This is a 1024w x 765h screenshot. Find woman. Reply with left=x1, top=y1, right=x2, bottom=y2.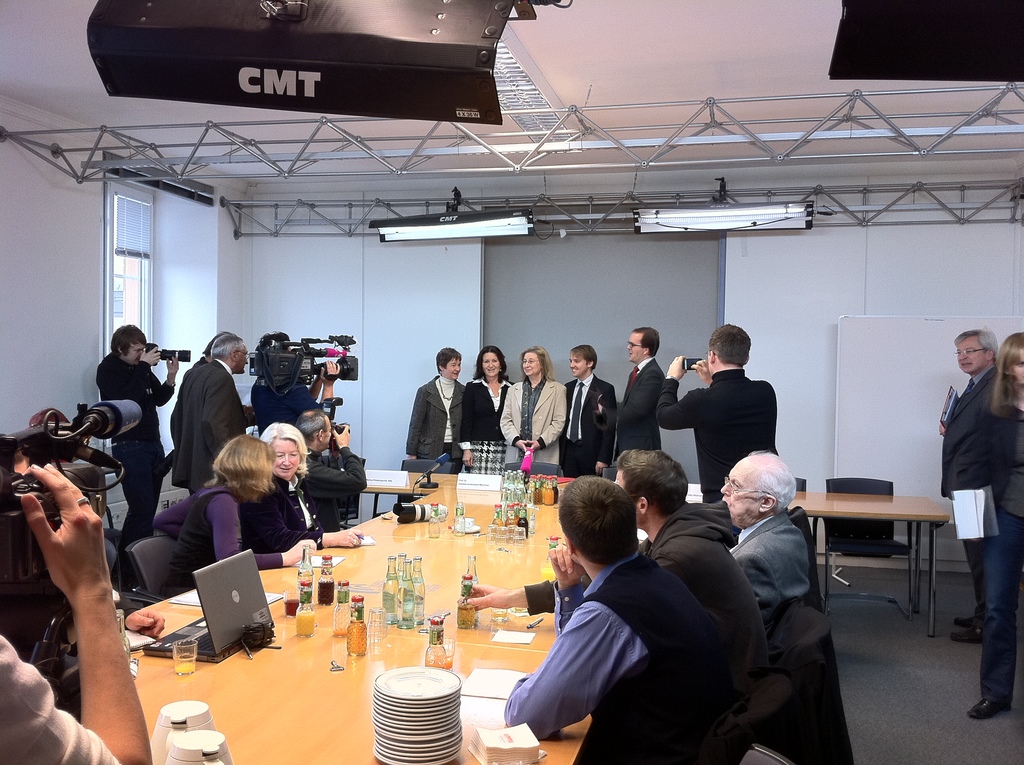
left=157, top=430, right=319, bottom=593.
